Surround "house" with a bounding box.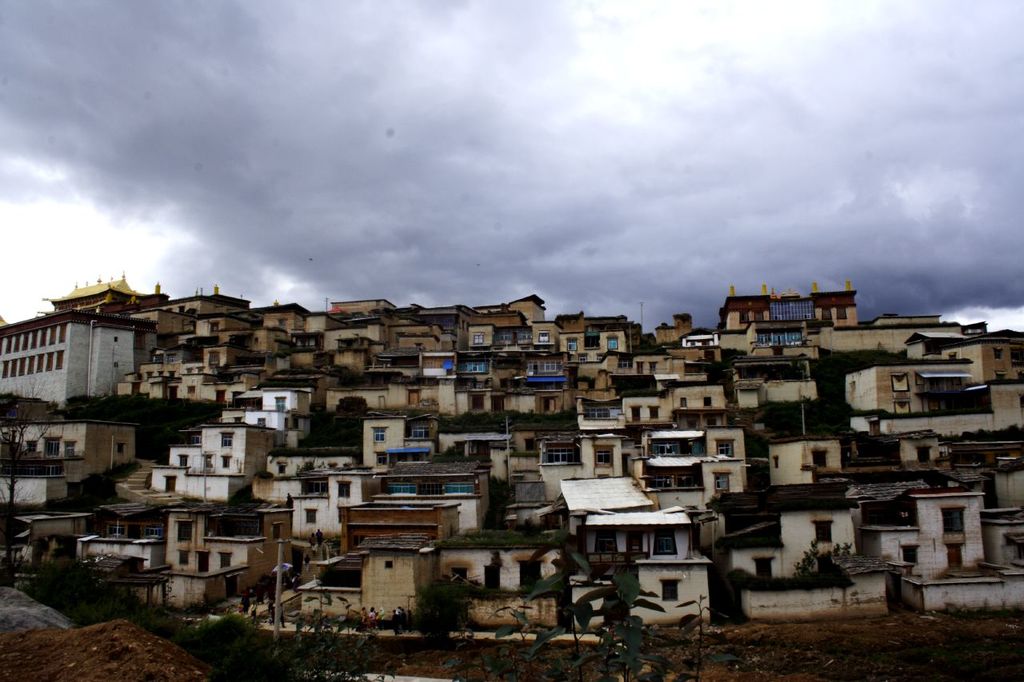
left=319, top=321, right=384, bottom=346.
